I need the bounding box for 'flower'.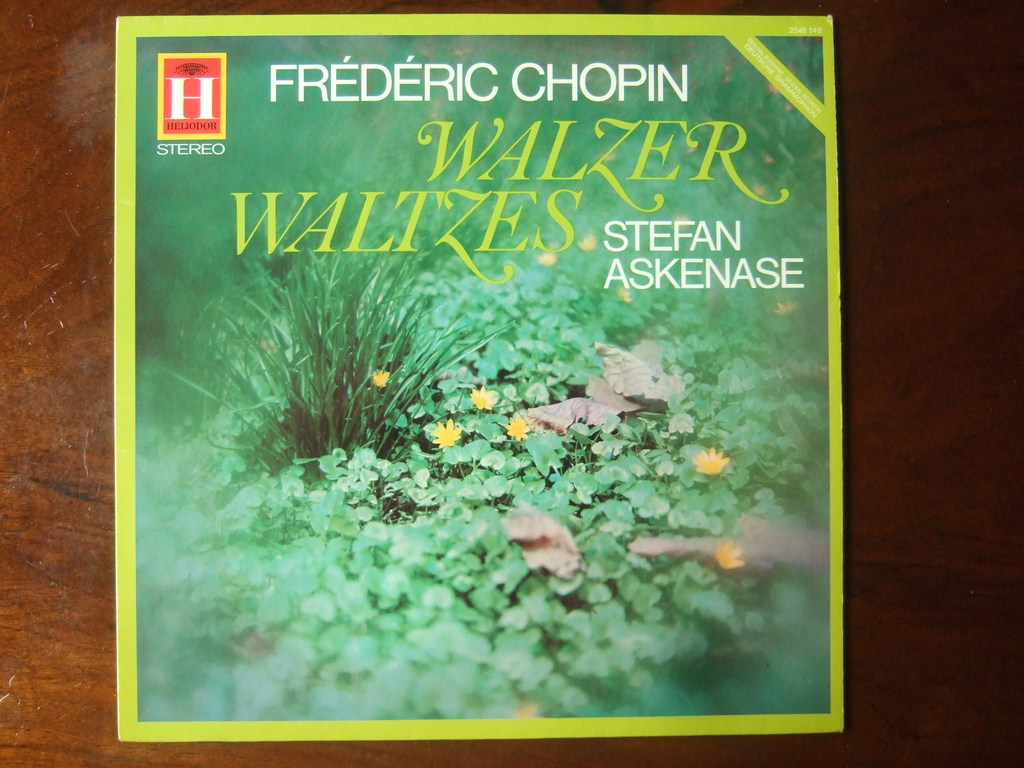
Here it is: {"left": 774, "top": 298, "right": 795, "bottom": 319}.
